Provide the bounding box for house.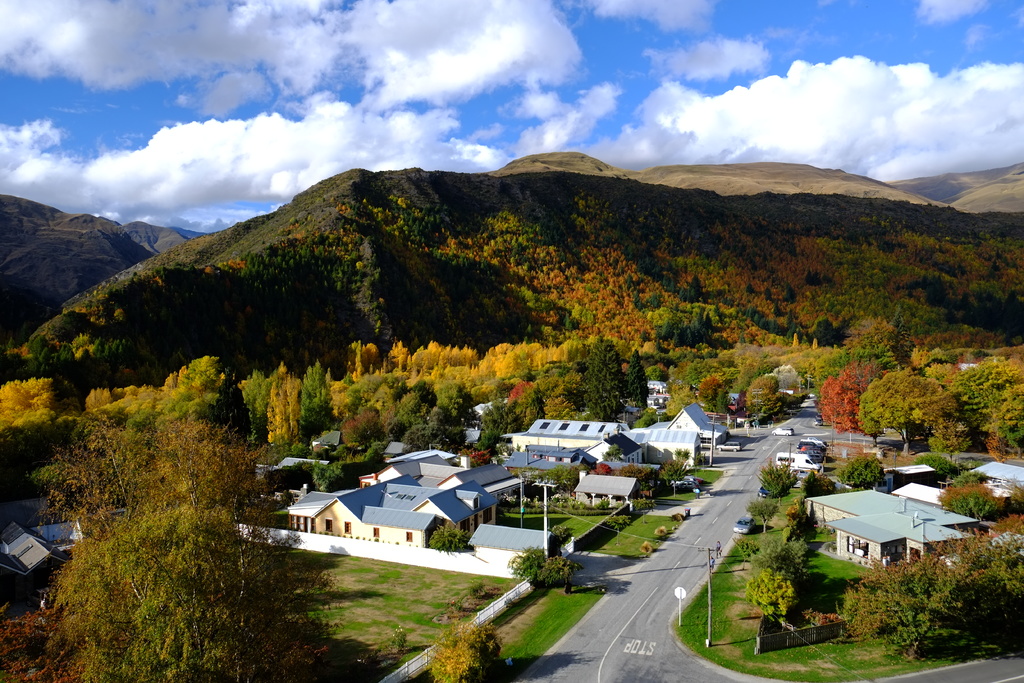
431 458 522 499.
